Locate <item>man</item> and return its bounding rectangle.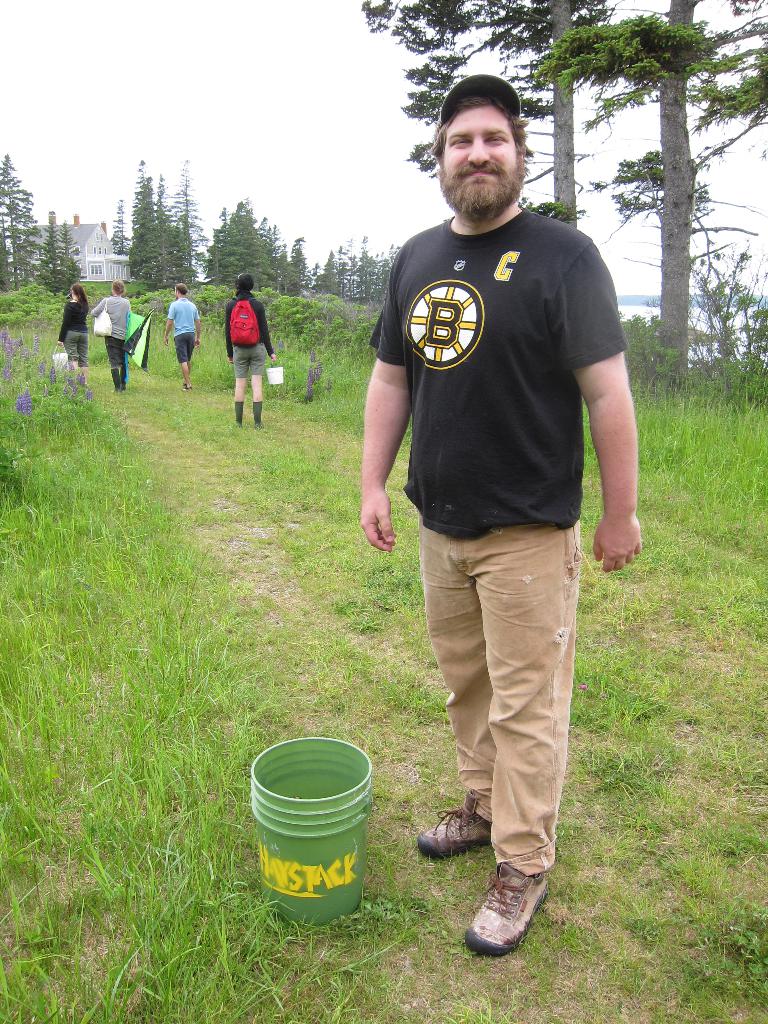
[left=225, top=273, right=278, bottom=432].
